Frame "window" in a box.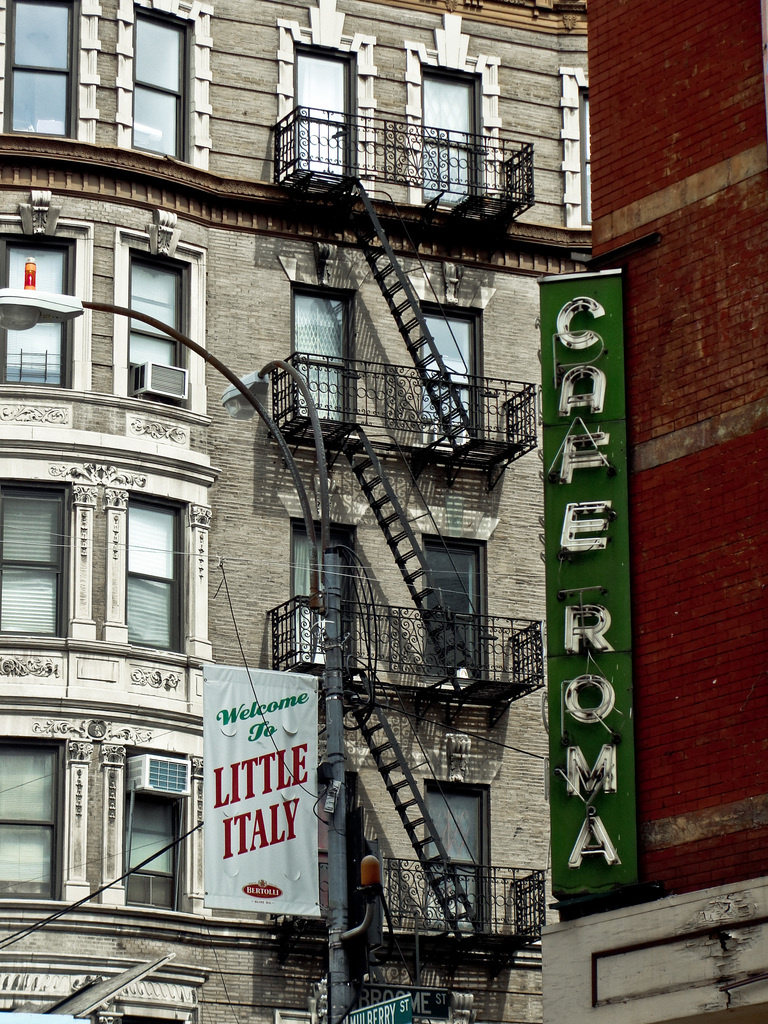
box=[409, 534, 485, 679].
